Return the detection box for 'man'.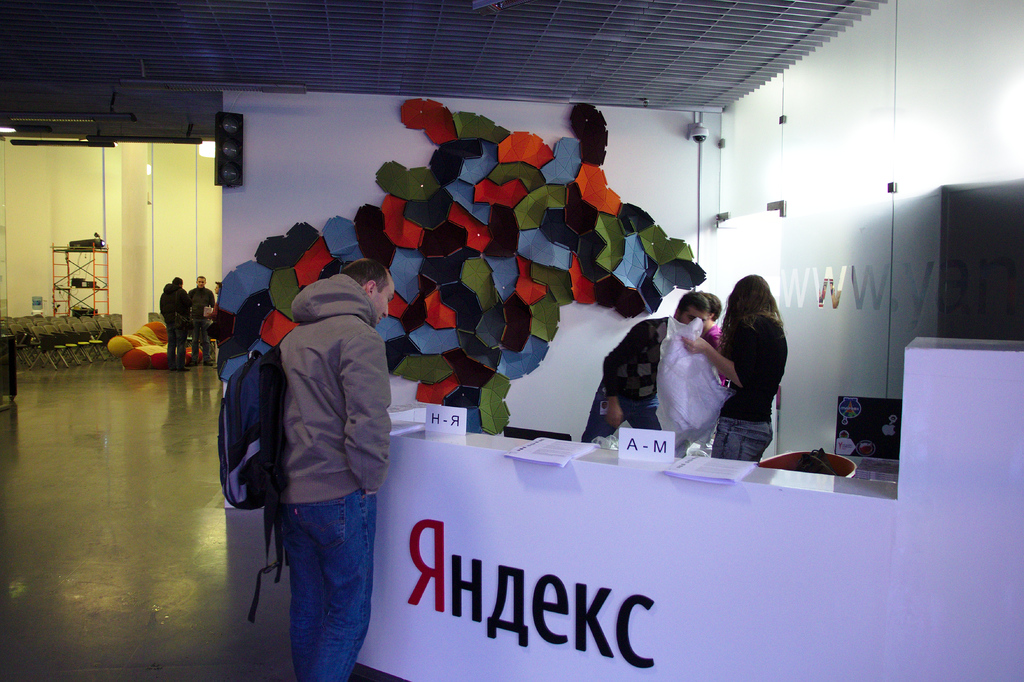
x1=577 y1=285 x2=708 y2=449.
